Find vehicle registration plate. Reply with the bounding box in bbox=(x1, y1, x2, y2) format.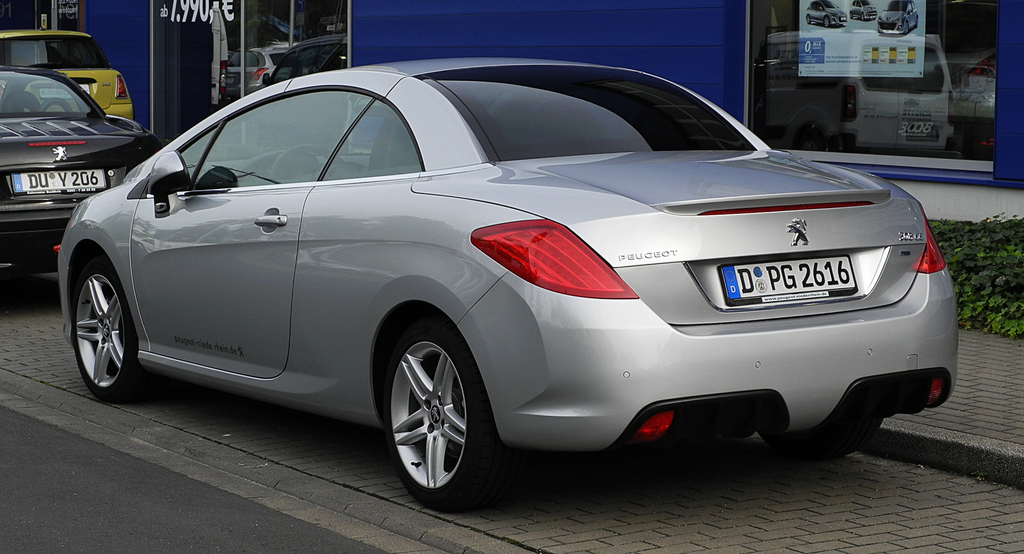
bbox=(10, 168, 106, 193).
